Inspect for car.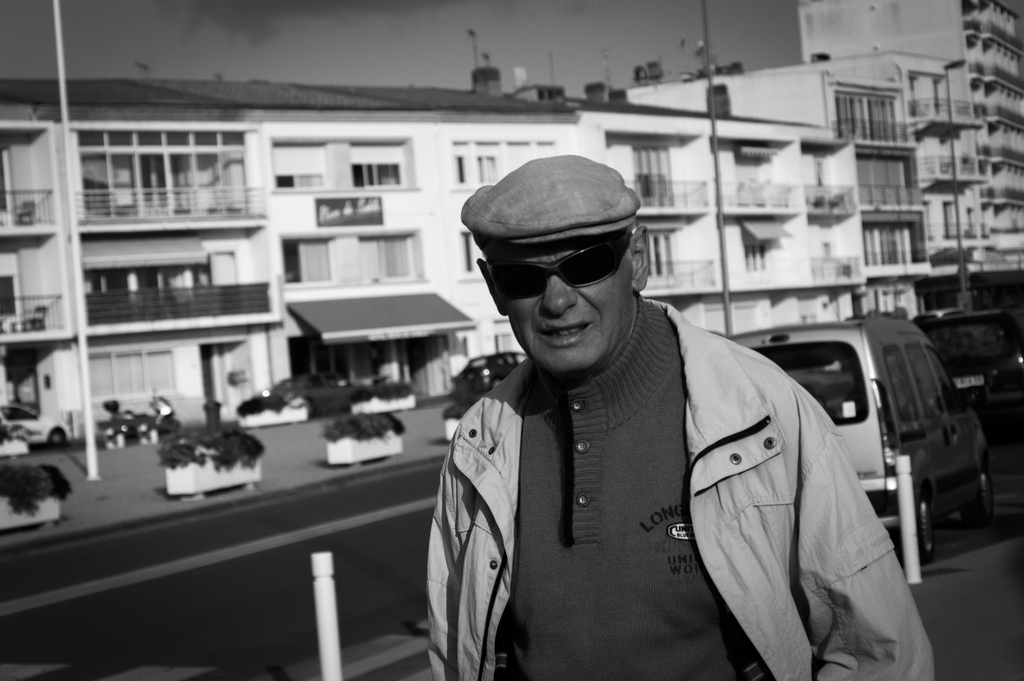
Inspection: (909, 299, 1023, 451).
